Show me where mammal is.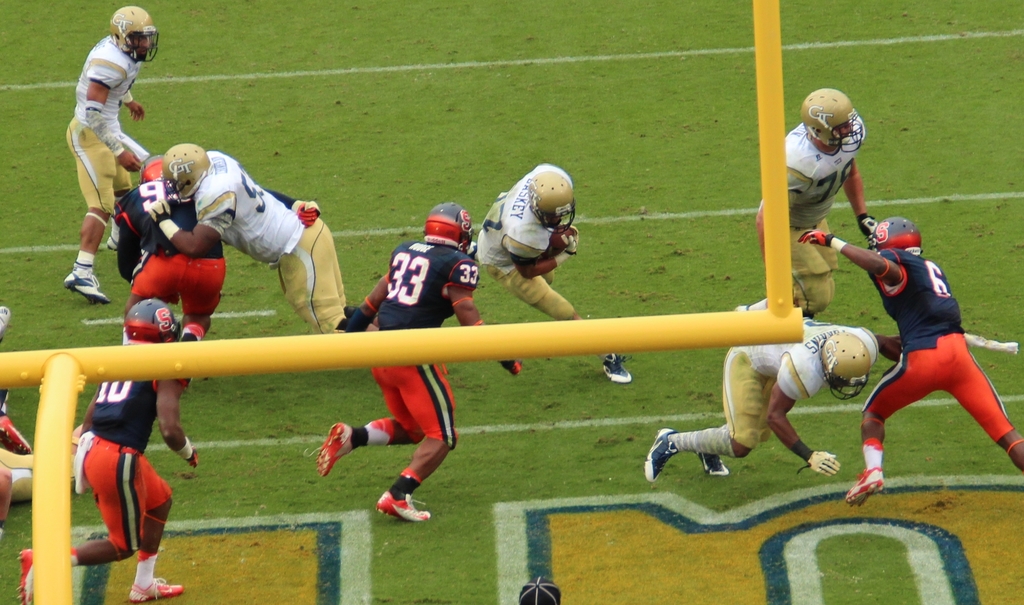
mammal is at bbox(852, 213, 1014, 487).
